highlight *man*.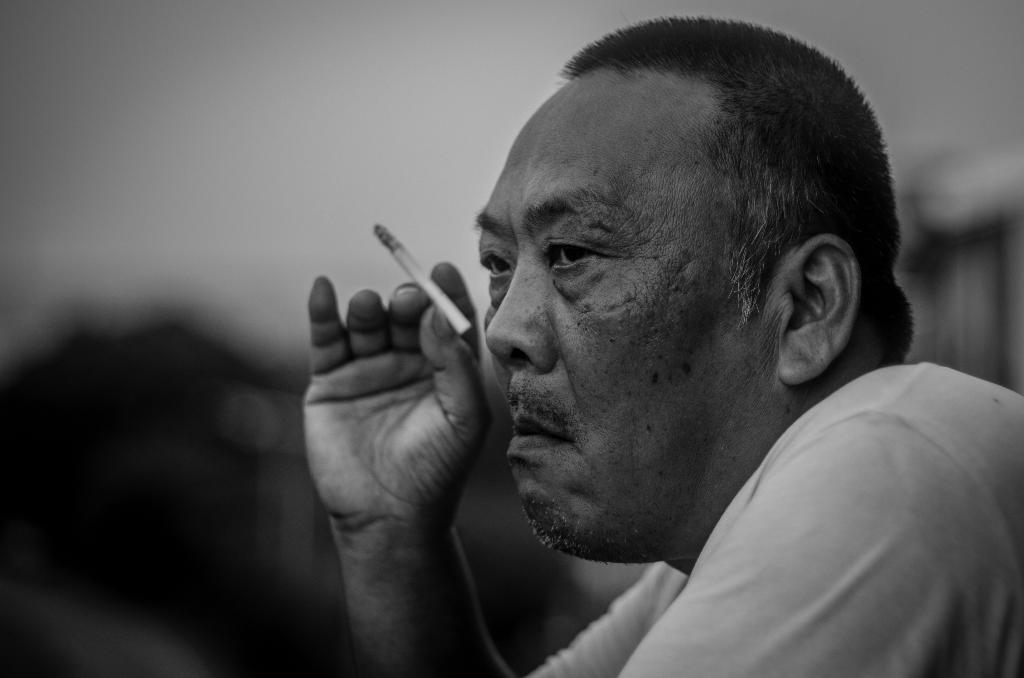
Highlighted region: bbox=[347, 0, 1023, 666].
